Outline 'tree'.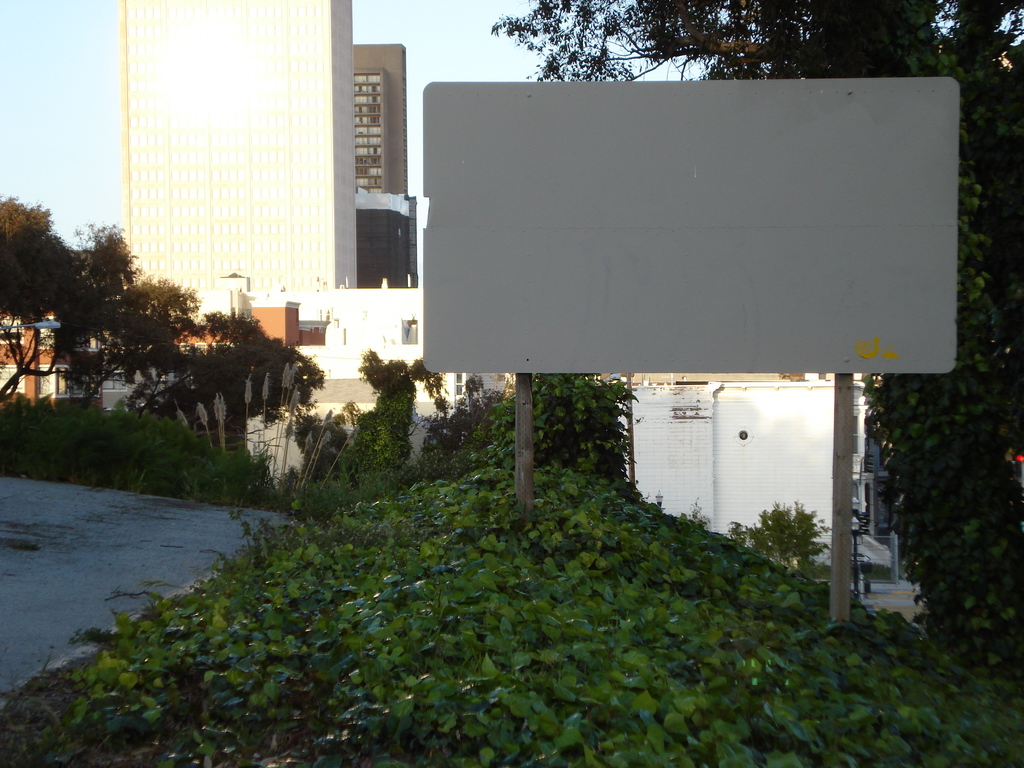
Outline: [144, 307, 332, 429].
